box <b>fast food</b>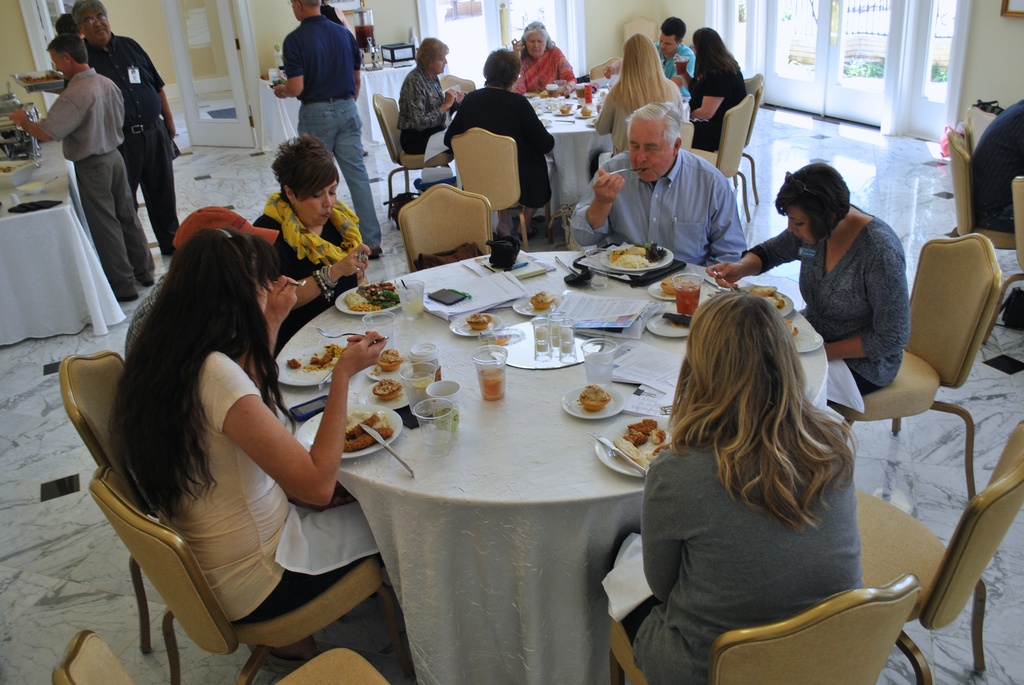
box=[578, 384, 610, 413]
